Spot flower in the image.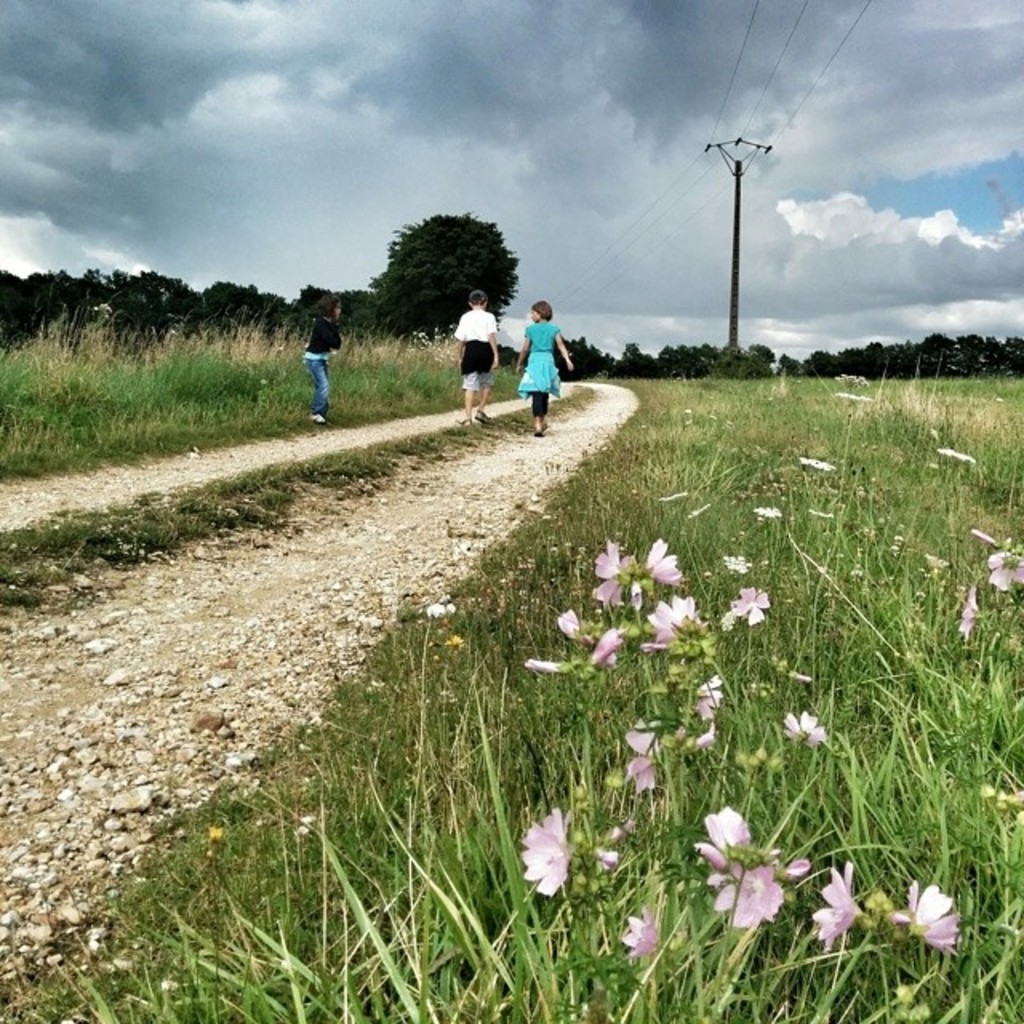
flower found at region(970, 523, 997, 544).
